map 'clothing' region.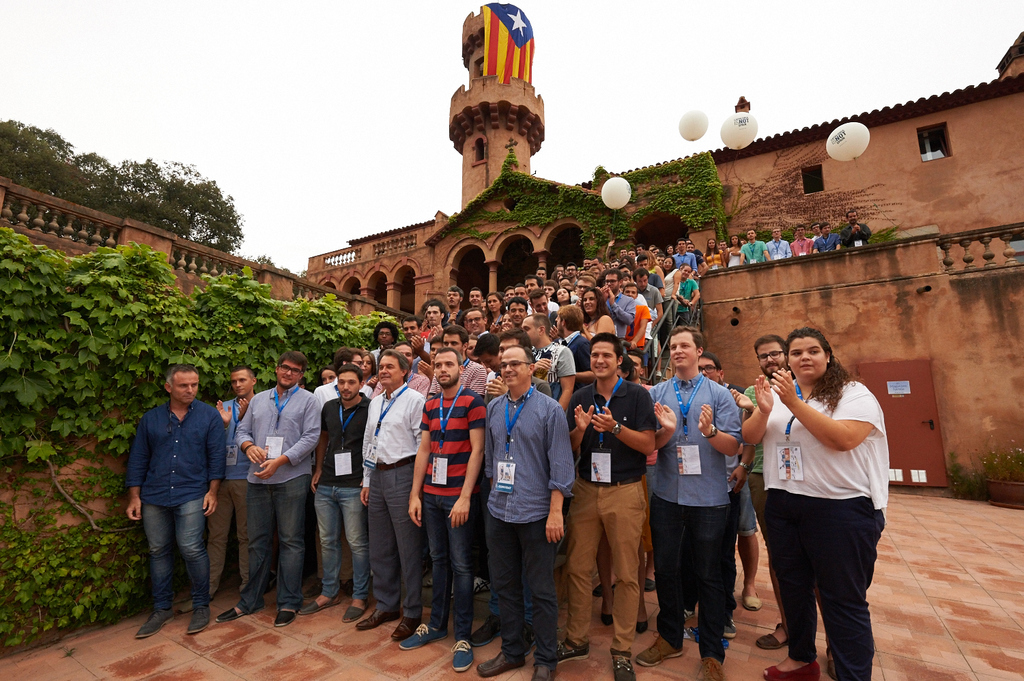
Mapped to x1=723 y1=387 x2=765 y2=540.
